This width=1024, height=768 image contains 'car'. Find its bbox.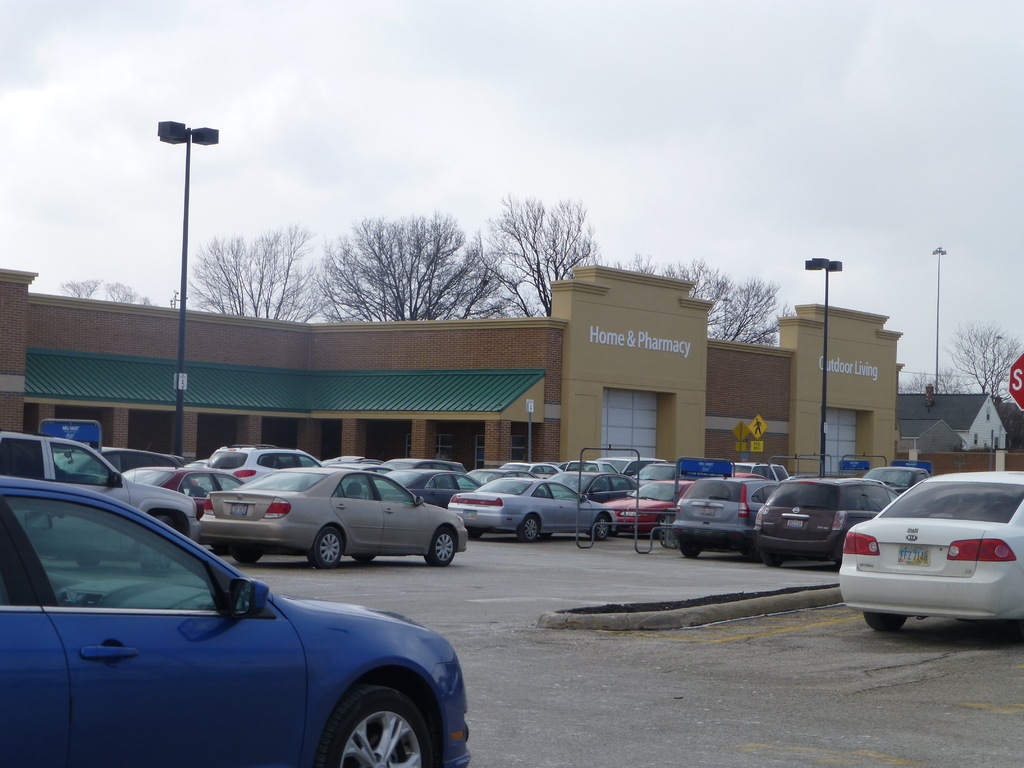
{"x1": 127, "y1": 463, "x2": 246, "y2": 516}.
